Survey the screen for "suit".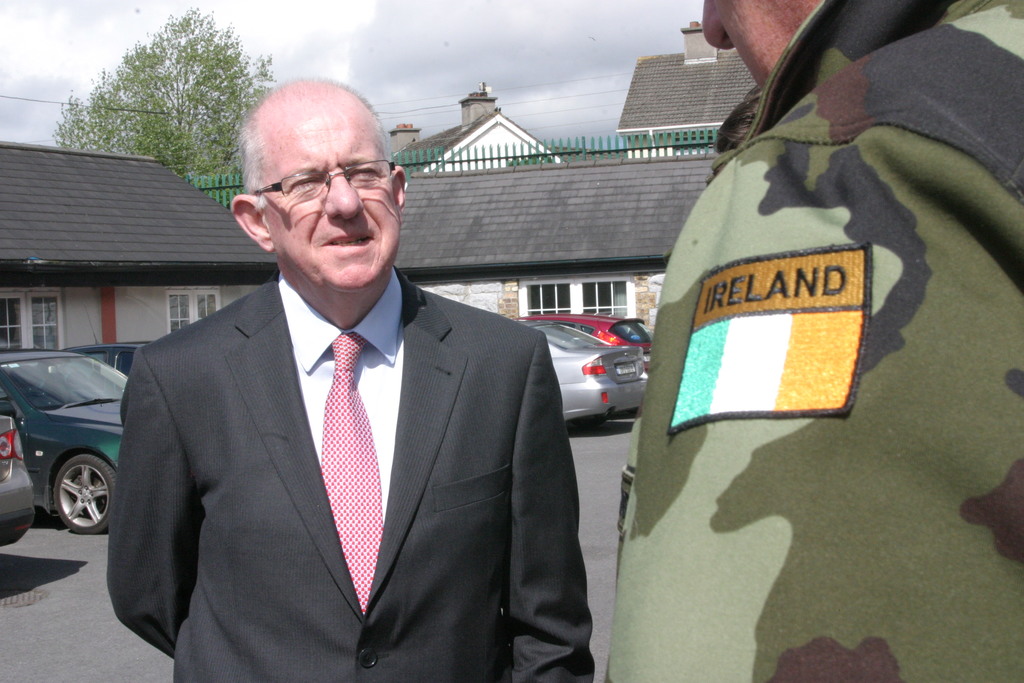
Survey found: select_region(108, 262, 598, 682).
